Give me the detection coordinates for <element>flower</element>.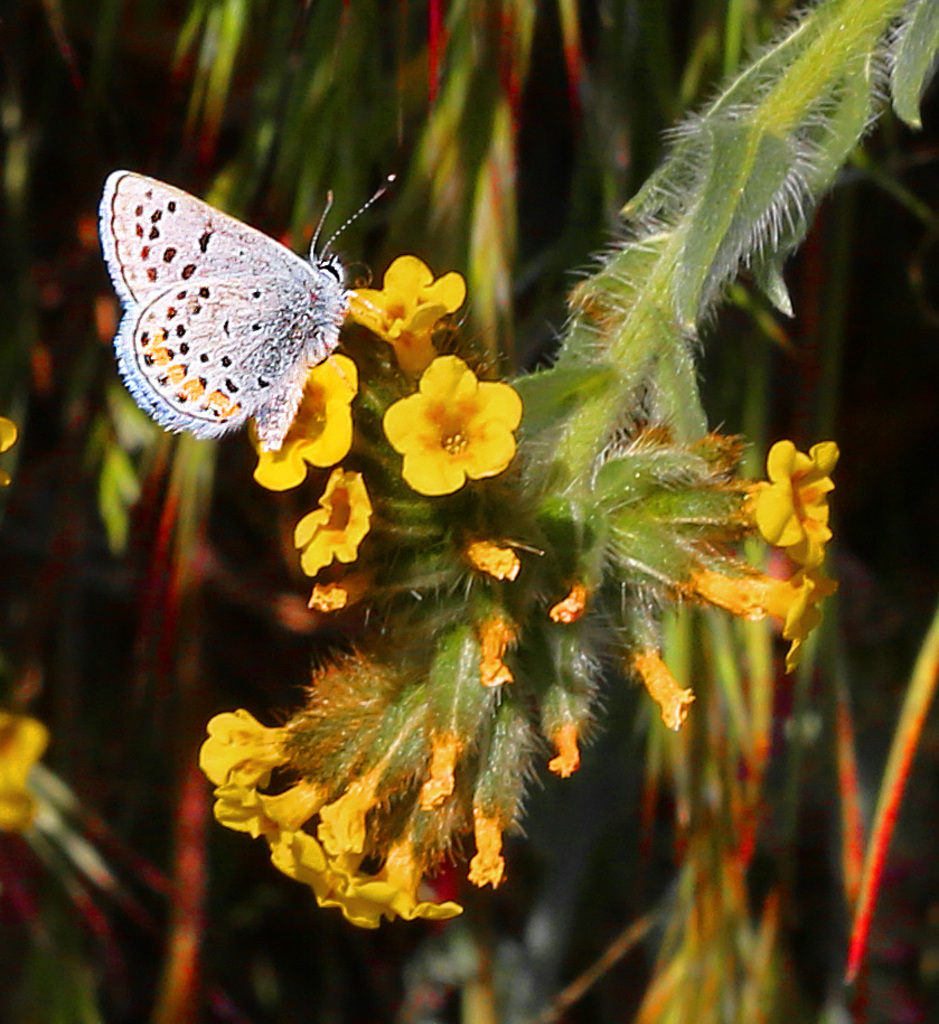
x1=207, y1=761, x2=353, y2=854.
